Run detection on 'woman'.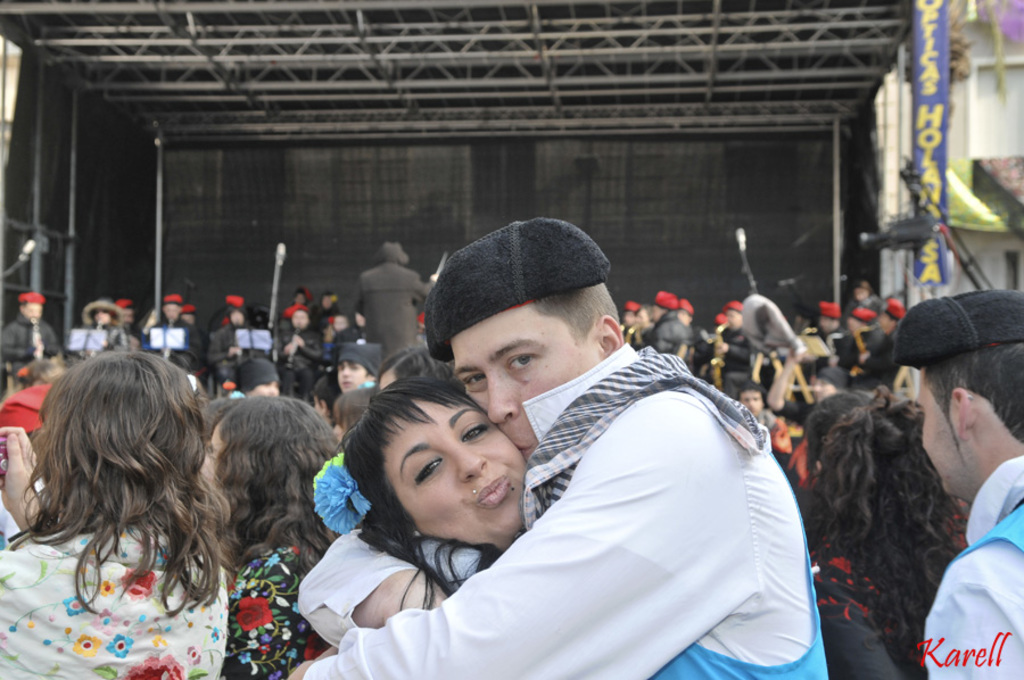
Result: pyautogui.locateOnScreen(197, 398, 332, 679).
